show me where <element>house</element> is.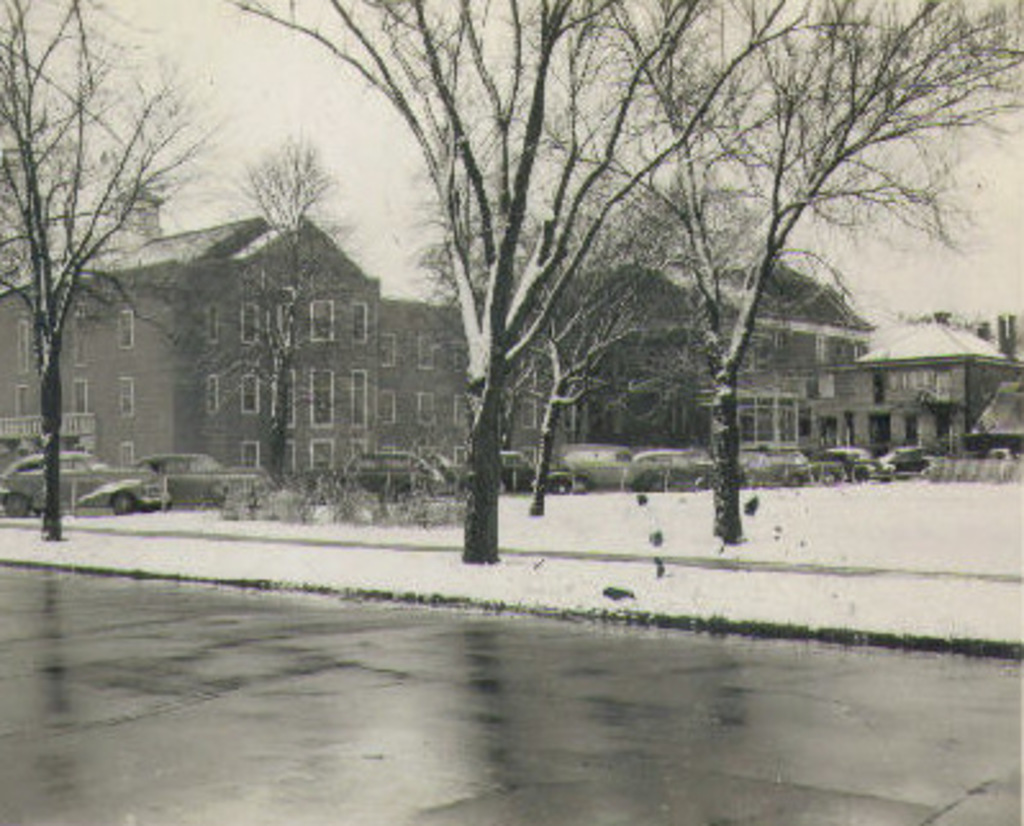
<element>house</element> is at left=54, top=169, right=475, bottom=521.
